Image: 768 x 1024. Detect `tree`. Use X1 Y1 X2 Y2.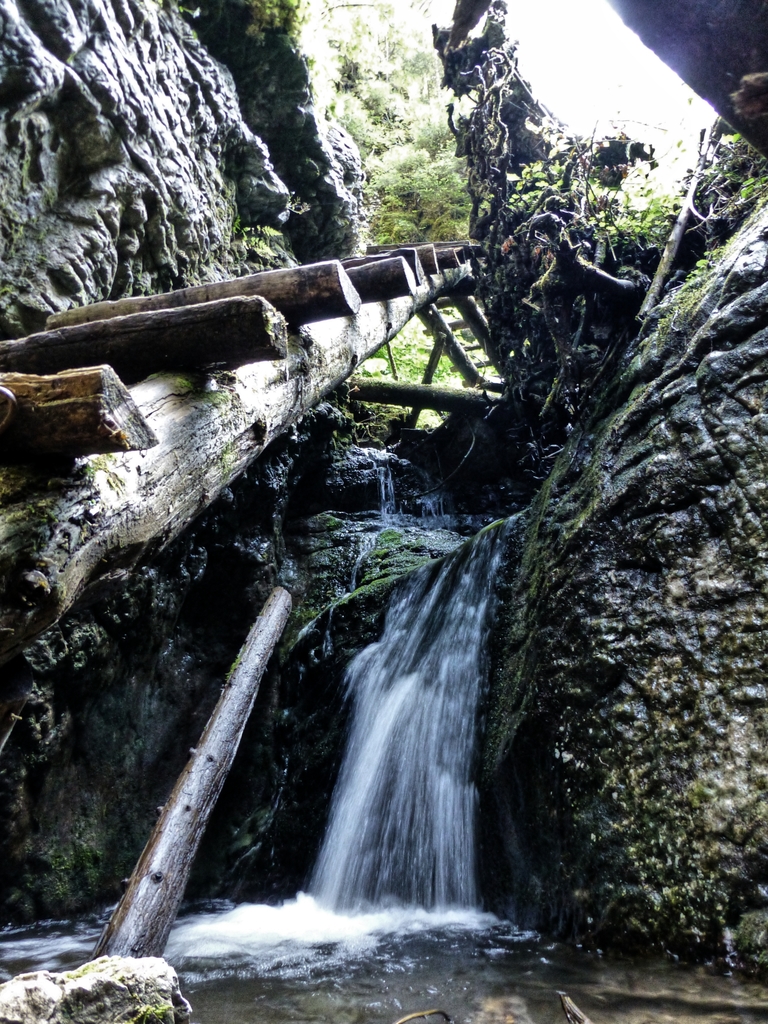
351 369 509 425.
